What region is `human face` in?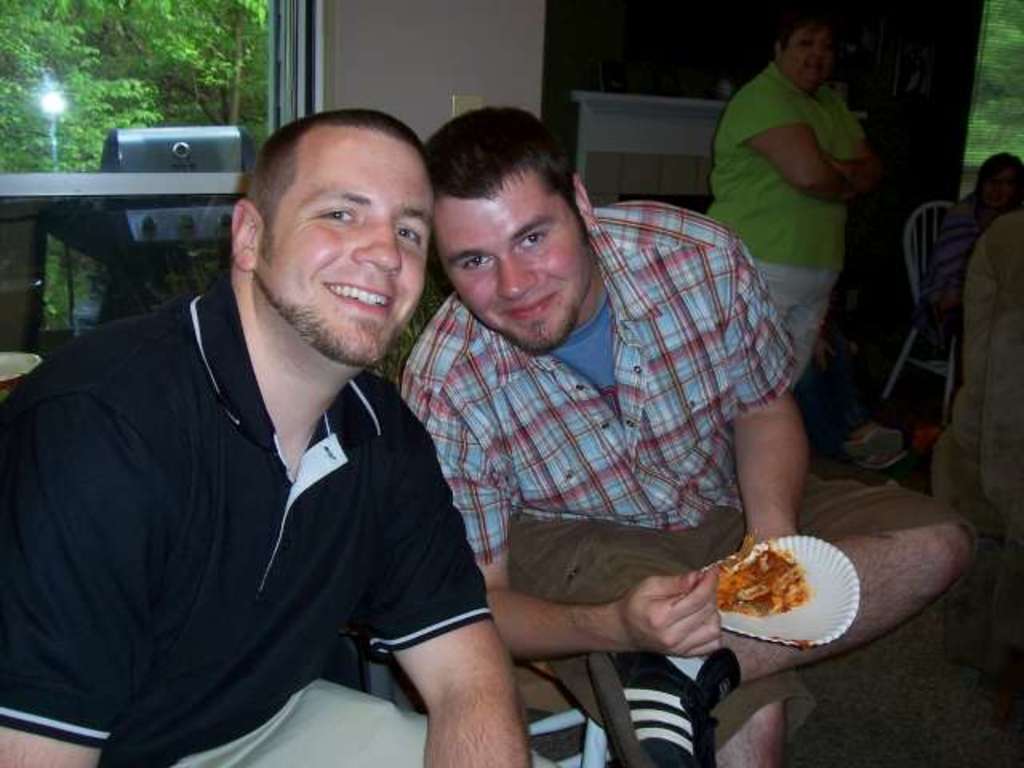
254:120:437:360.
